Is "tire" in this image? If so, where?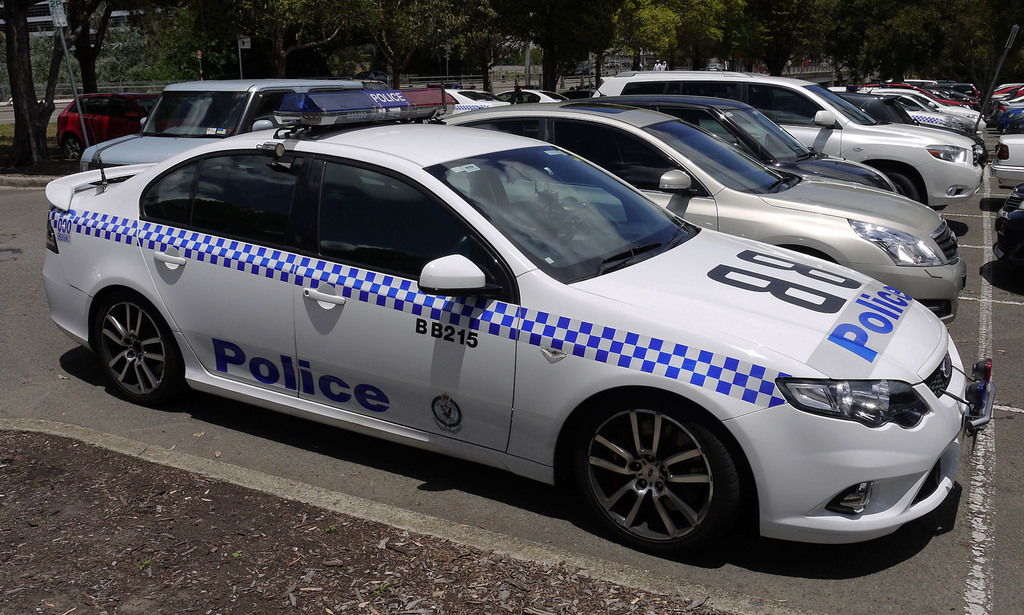
Yes, at <region>887, 171, 927, 205</region>.
